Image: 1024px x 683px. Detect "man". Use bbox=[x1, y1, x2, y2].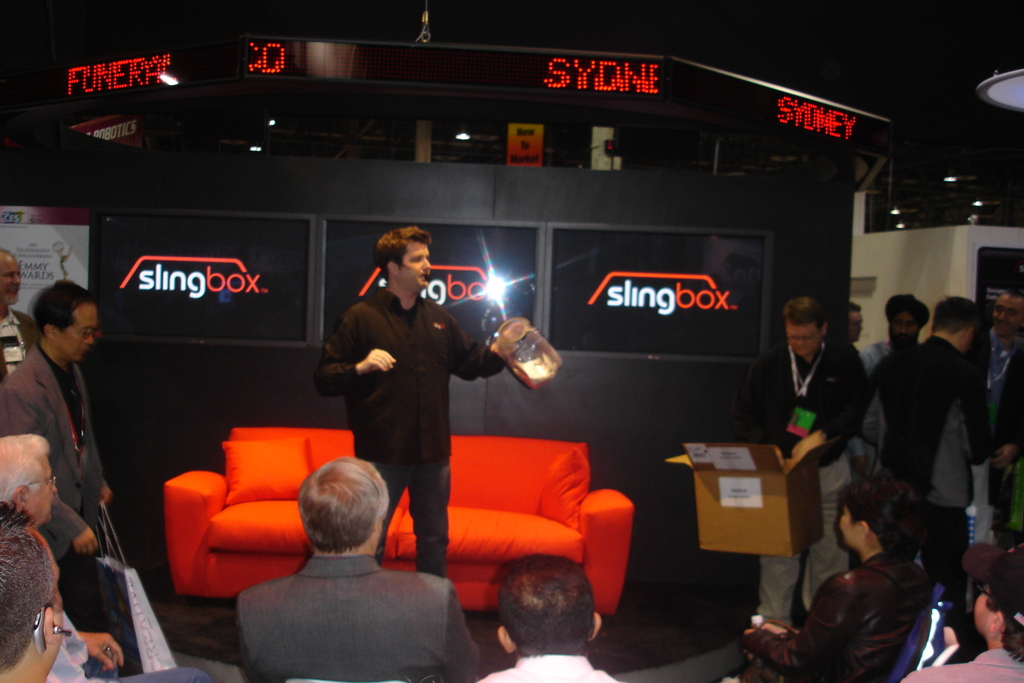
bbox=[235, 455, 484, 682].
